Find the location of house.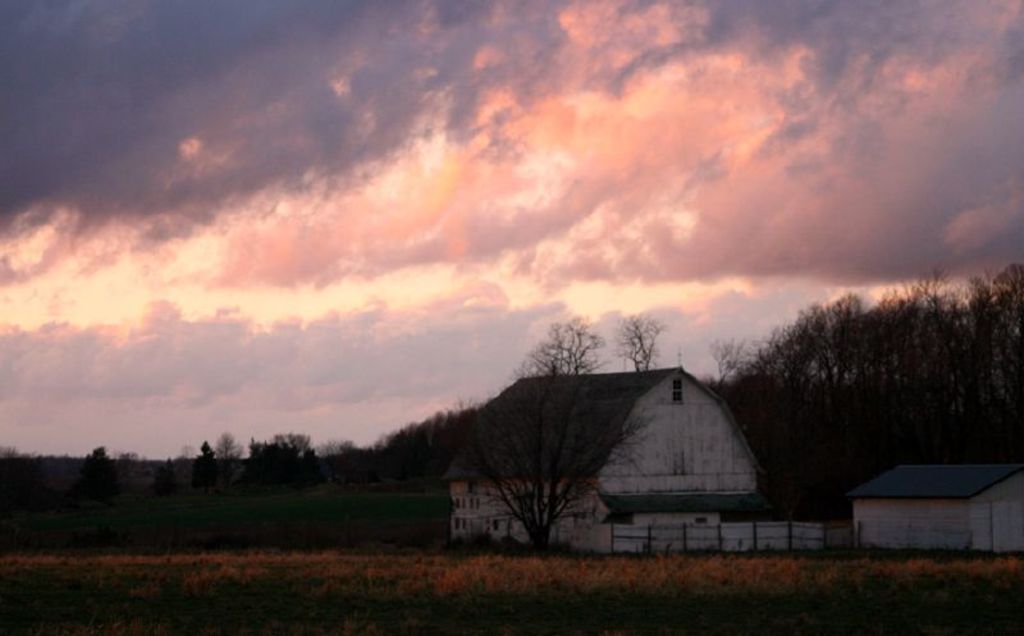
Location: bbox=[442, 370, 822, 546].
